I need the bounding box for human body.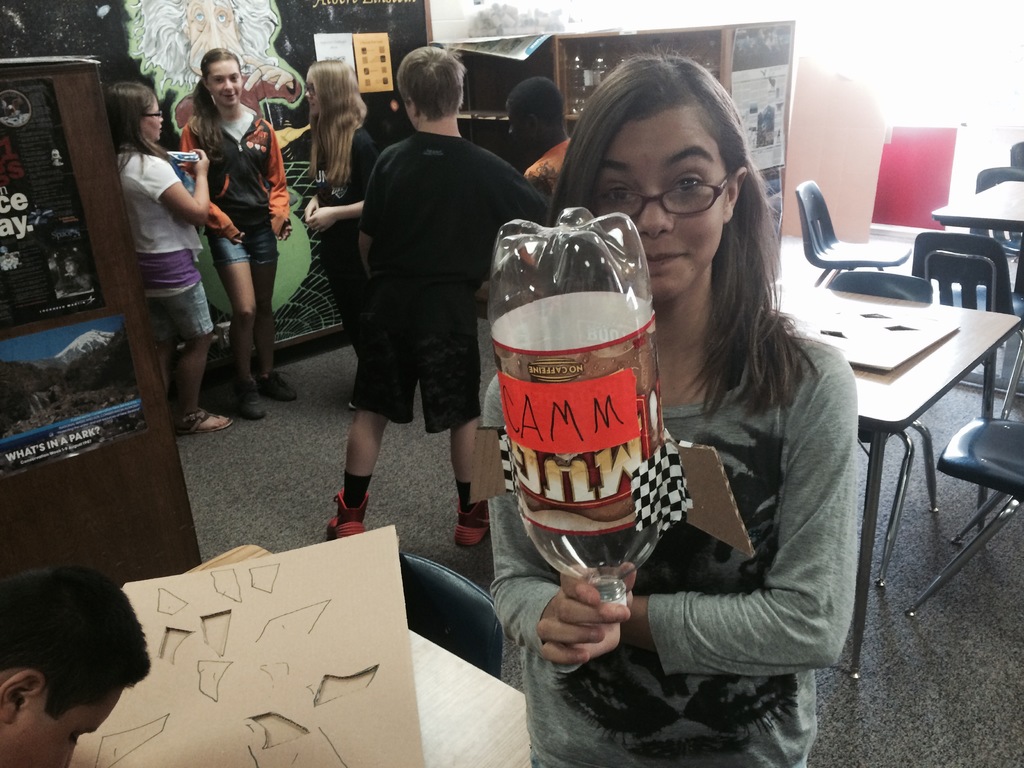
Here it is: bbox=[458, 77, 883, 762].
